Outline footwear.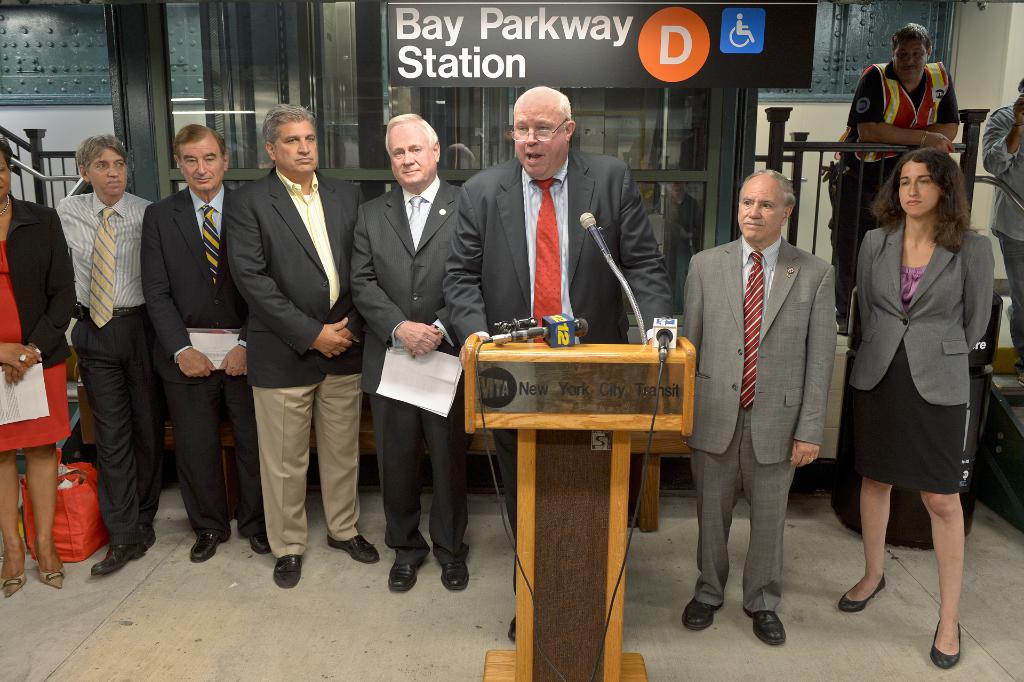
Outline: <box>243,521,271,553</box>.
